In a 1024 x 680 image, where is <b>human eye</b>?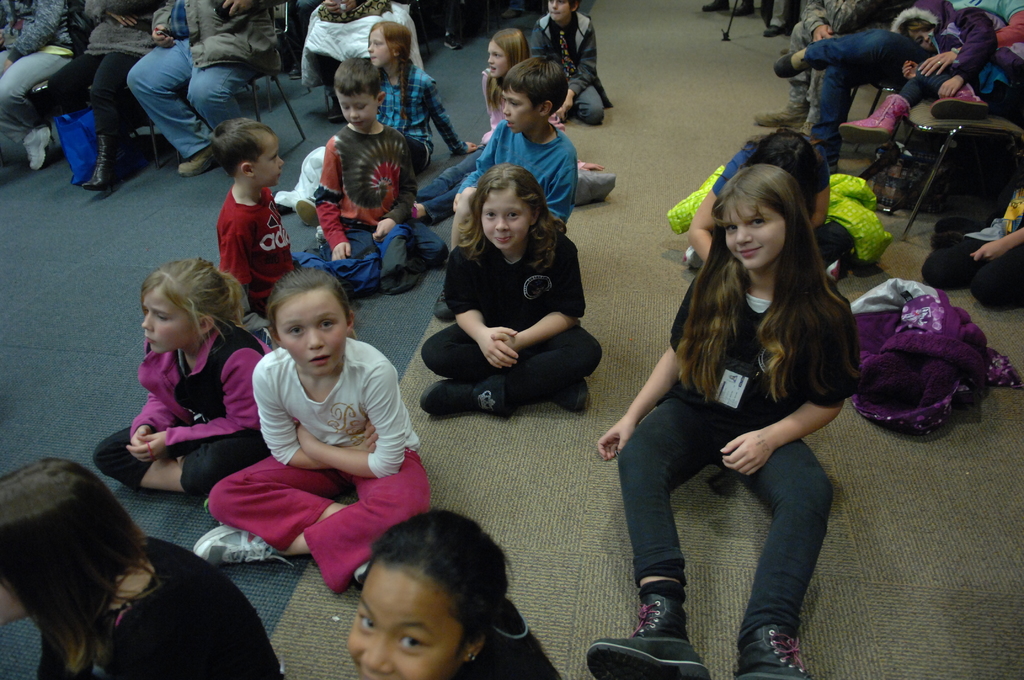
(508, 101, 523, 109).
